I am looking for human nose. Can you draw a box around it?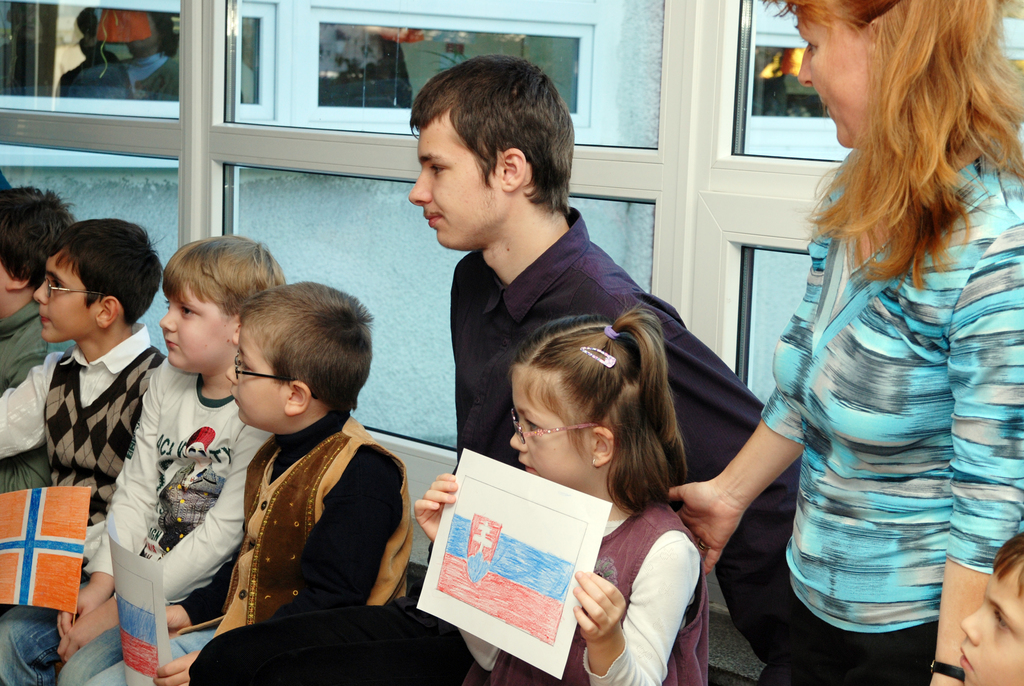
Sure, the bounding box is region(33, 281, 51, 303).
